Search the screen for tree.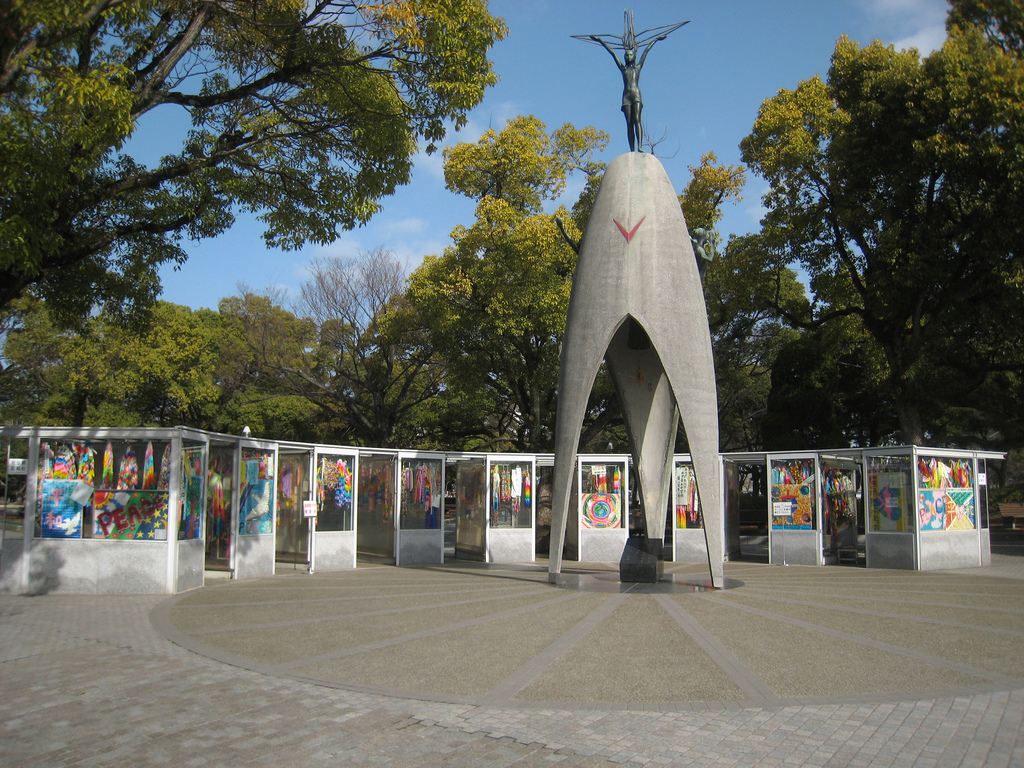
Found at 0 0 509 306.
